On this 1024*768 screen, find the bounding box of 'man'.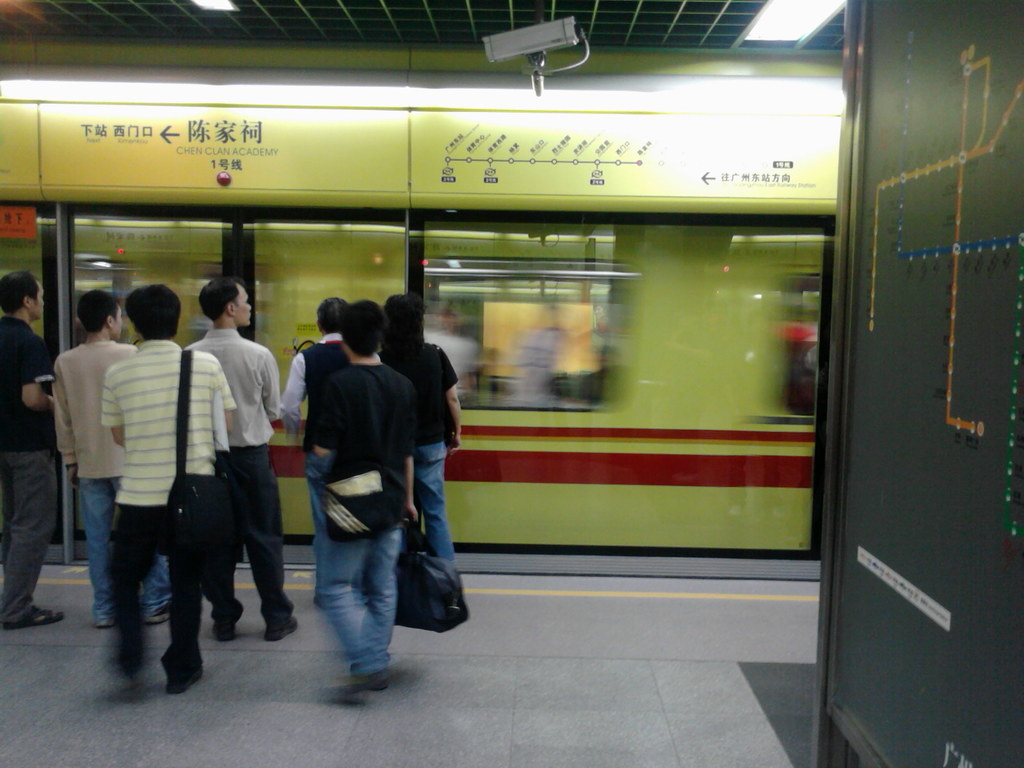
Bounding box: bbox=[100, 284, 237, 696].
